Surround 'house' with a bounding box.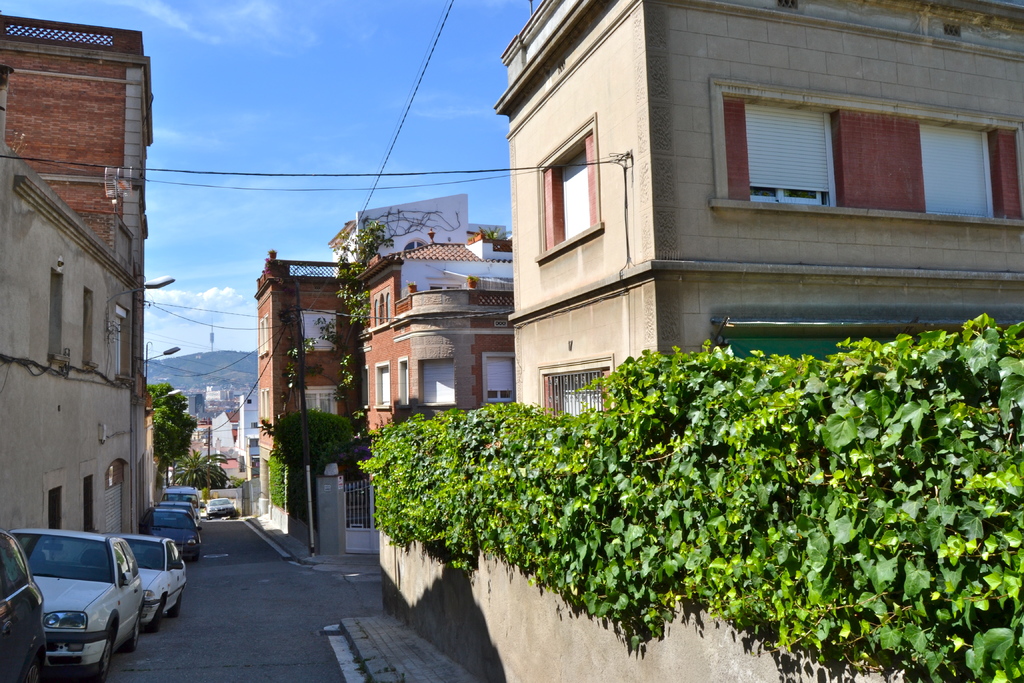
detection(207, 409, 238, 461).
